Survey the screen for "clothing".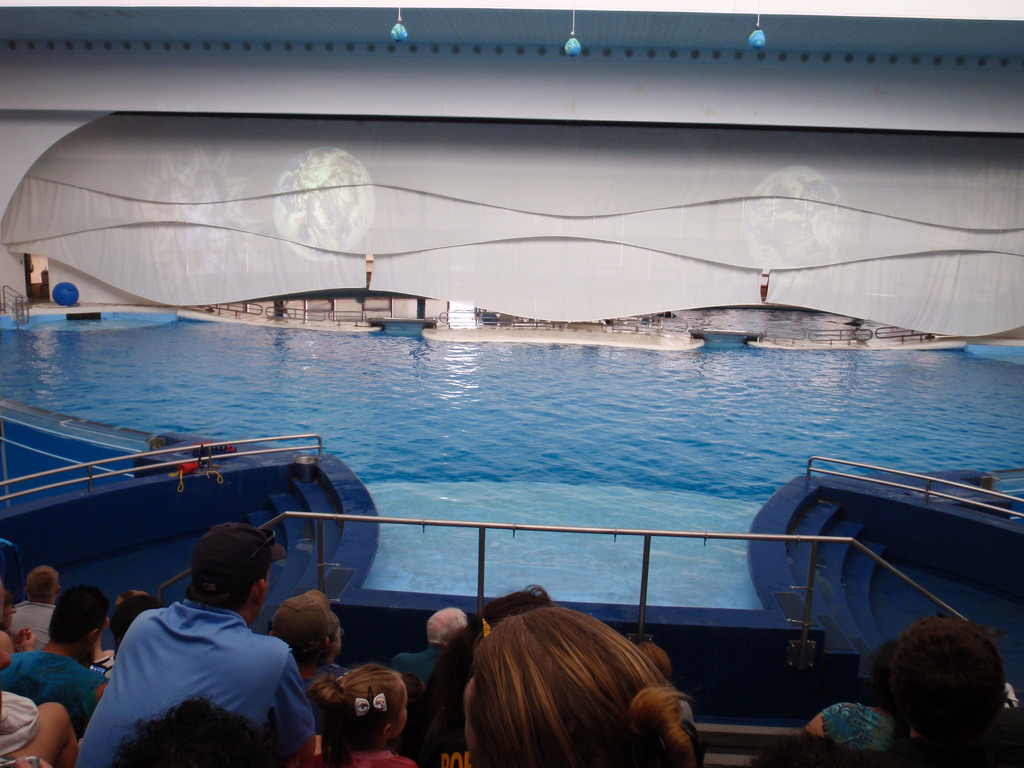
Survey found: [294, 729, 413, 761].
